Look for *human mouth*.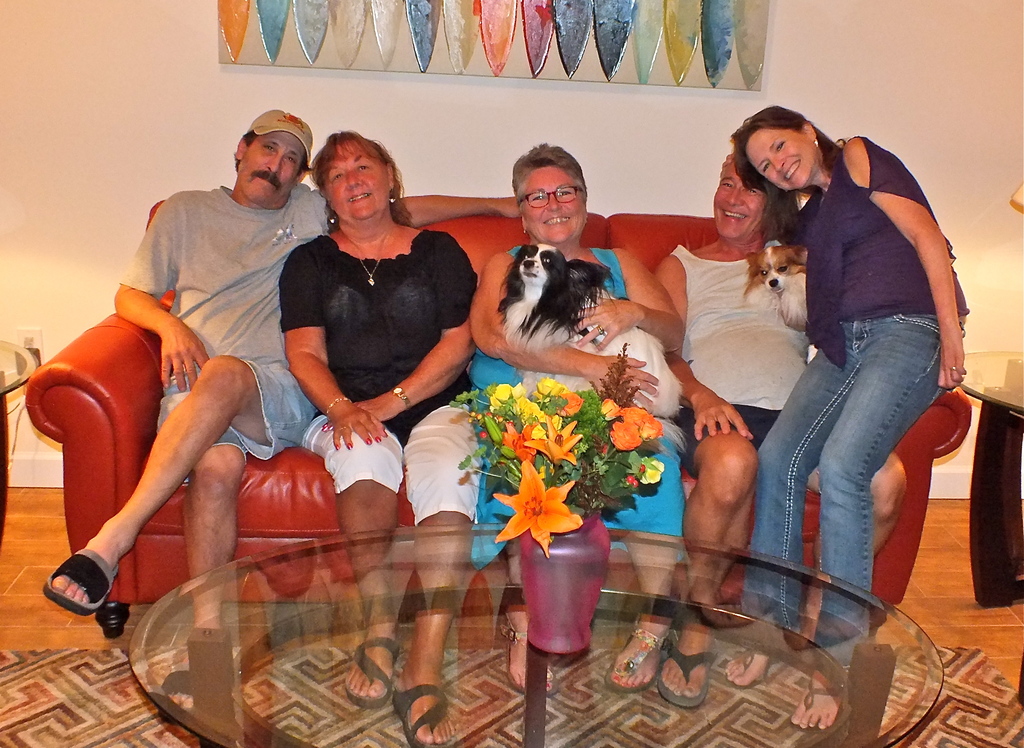
Found: detection(785, 158, 803, 184).
